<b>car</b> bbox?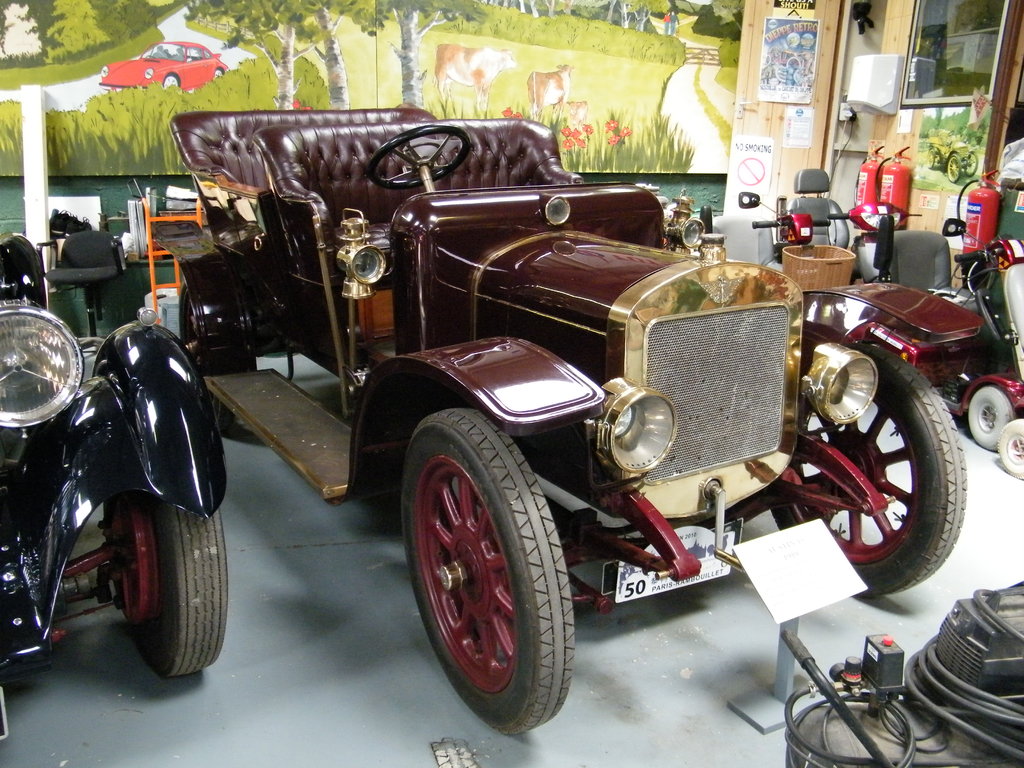
116 111 954 734
